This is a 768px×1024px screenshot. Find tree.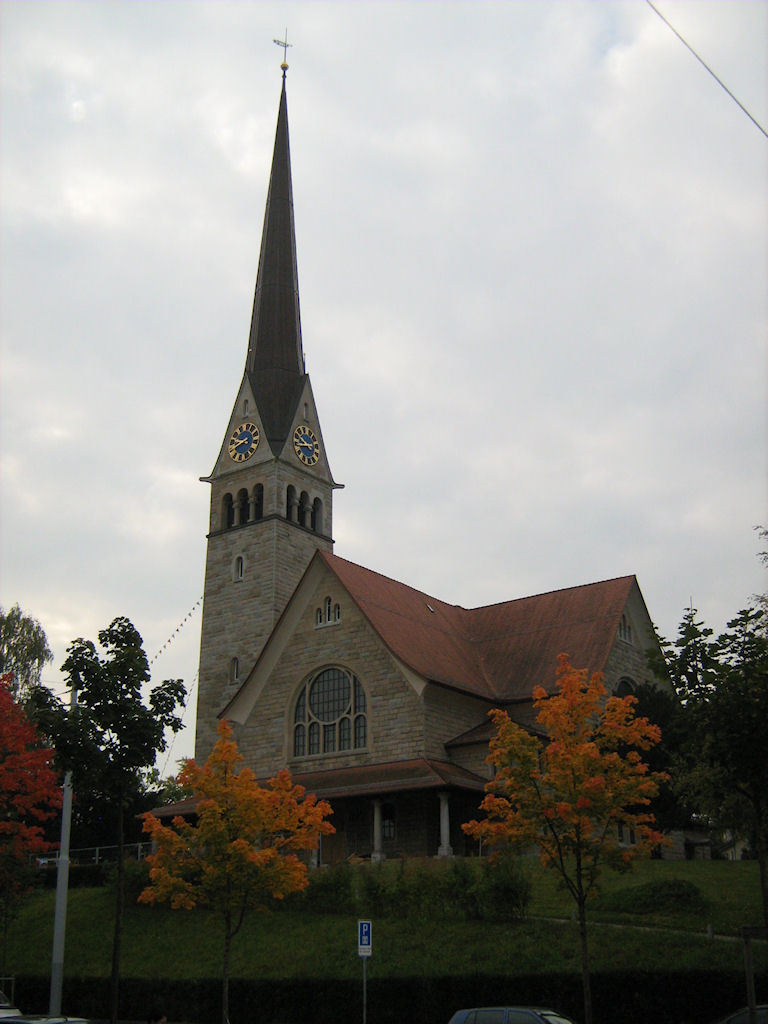
Bounding box: select_region(471, 640, 681, 918).
